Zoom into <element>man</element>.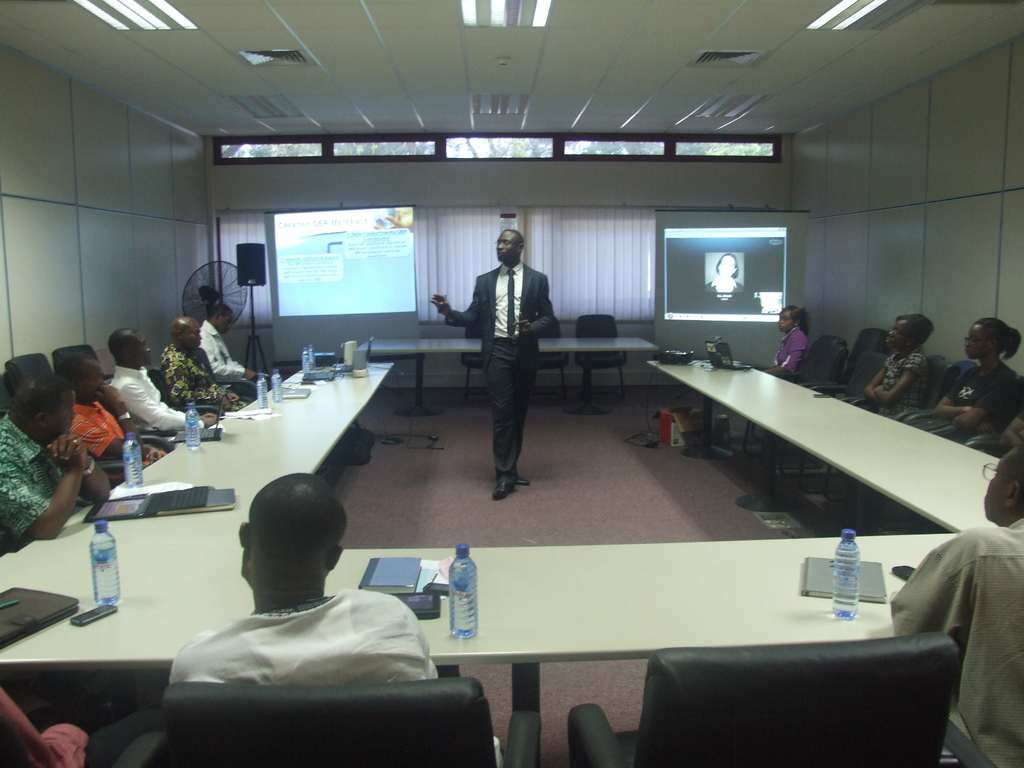
Zoom target: region(112, 325, 218, 445).
